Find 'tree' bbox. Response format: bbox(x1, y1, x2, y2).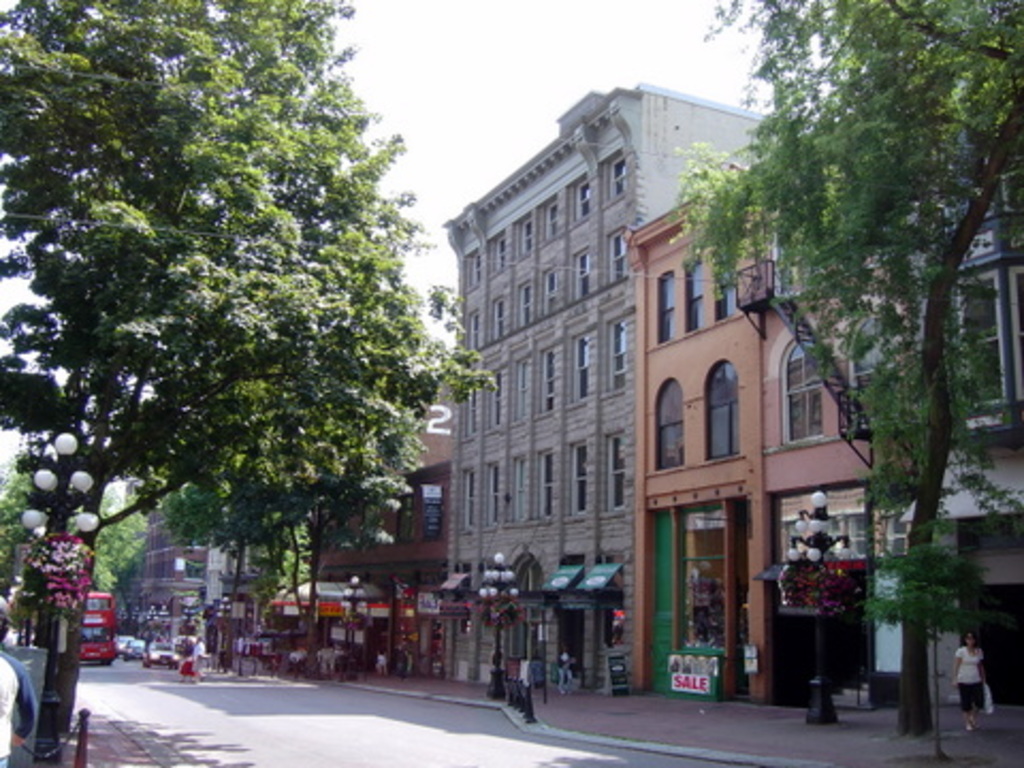
bbox(0, 439, 171, 625).
